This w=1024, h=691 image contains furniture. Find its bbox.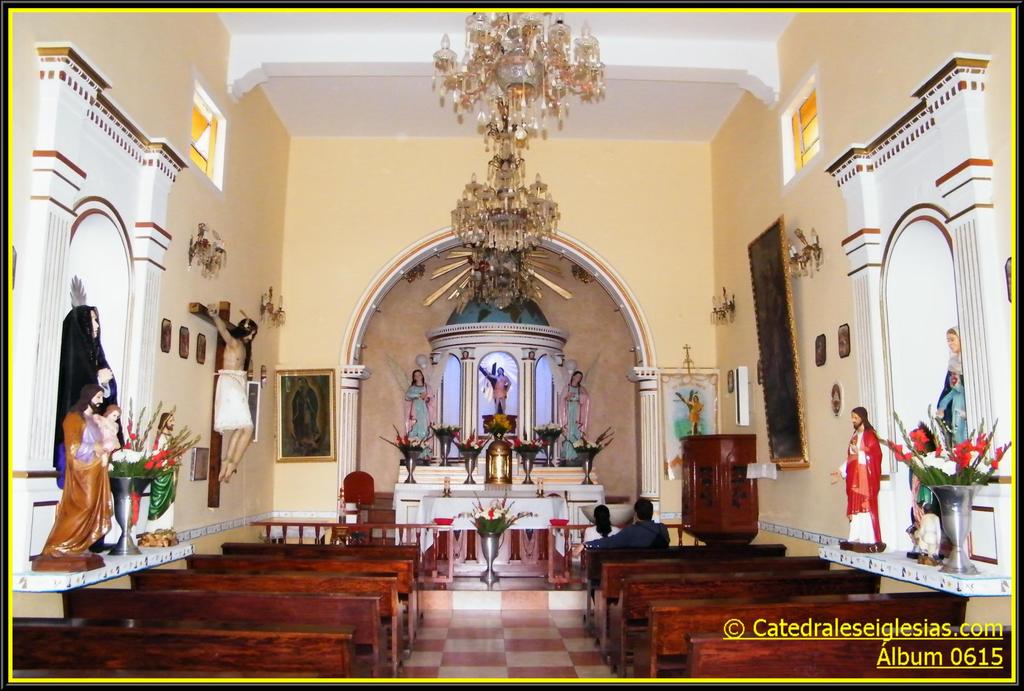
pyautogui.locateOnScreen(681, 433, 758, 539).
